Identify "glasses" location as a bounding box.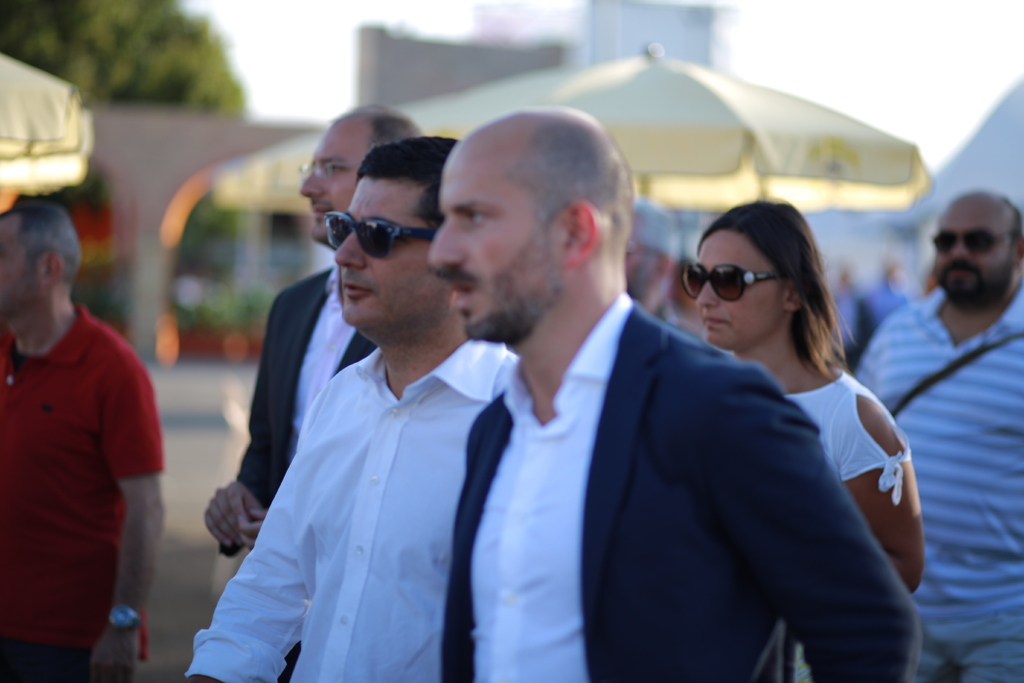
684/258/767/307.
